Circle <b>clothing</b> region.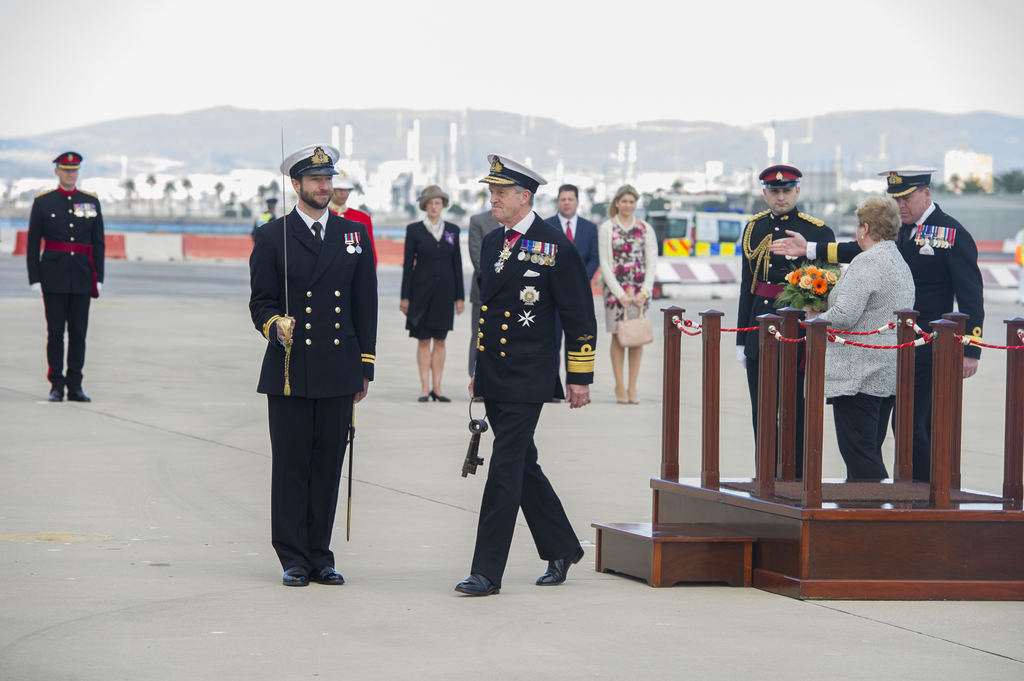
Region: select_region(739, 208, 835, 457).
